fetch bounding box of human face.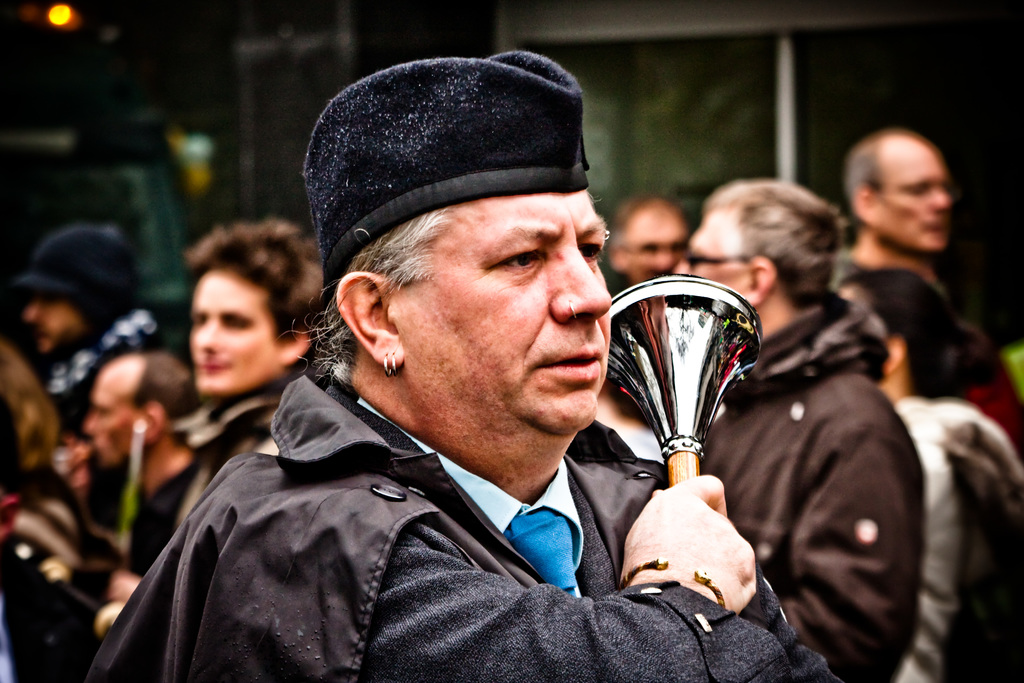
Bbox: {"x1": 76, "y1": 358, "x2": 141, "y2": 470}.
